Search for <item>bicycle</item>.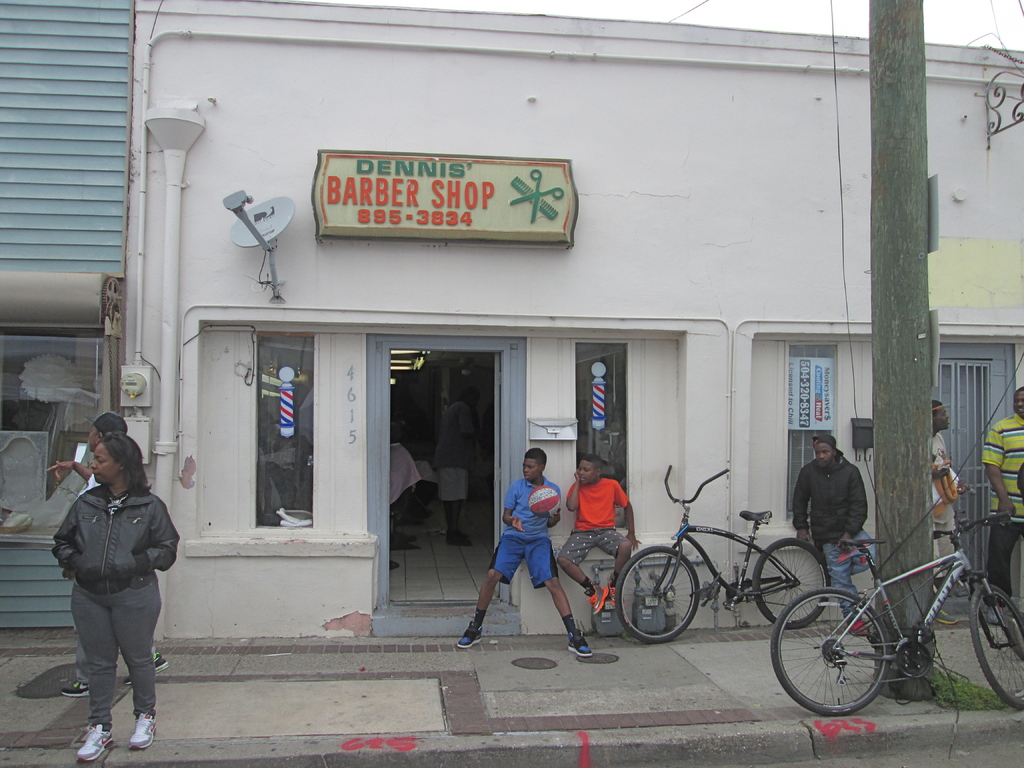
Found at (765,499,1016,726).
